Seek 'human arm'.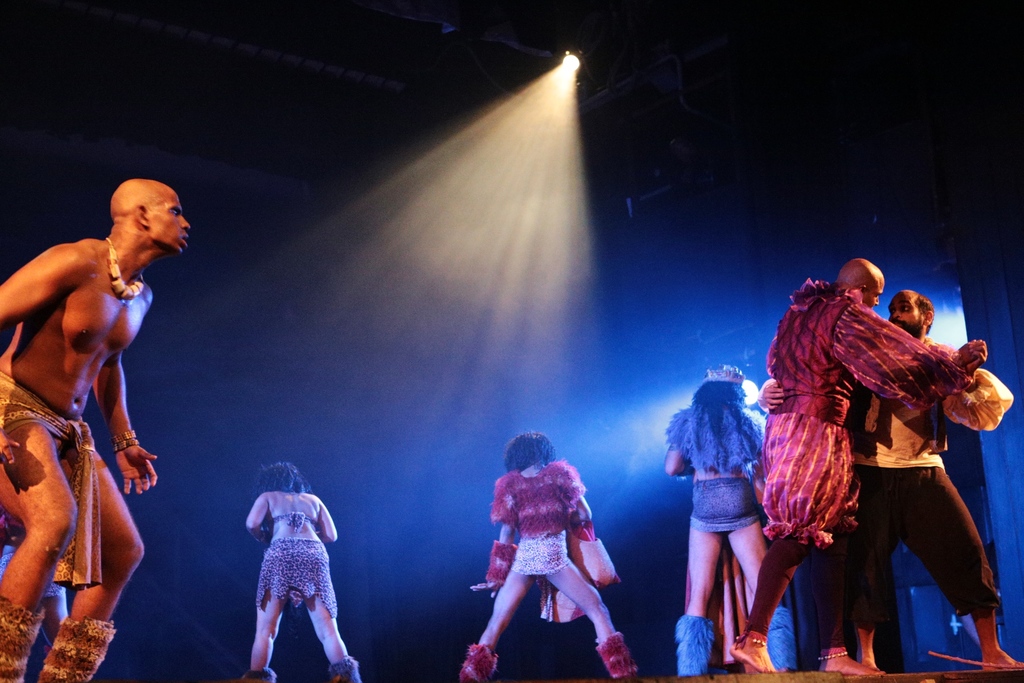
box(89, 354, 156, 498).
